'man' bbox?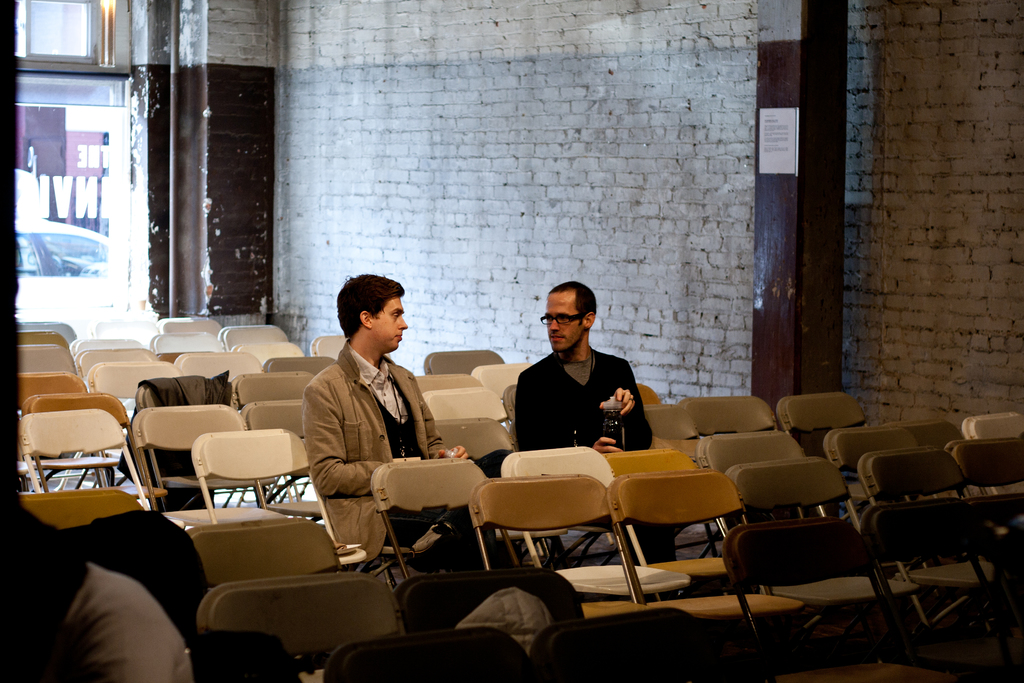
(x1=269, y1=290, x2=484, y2=602)
